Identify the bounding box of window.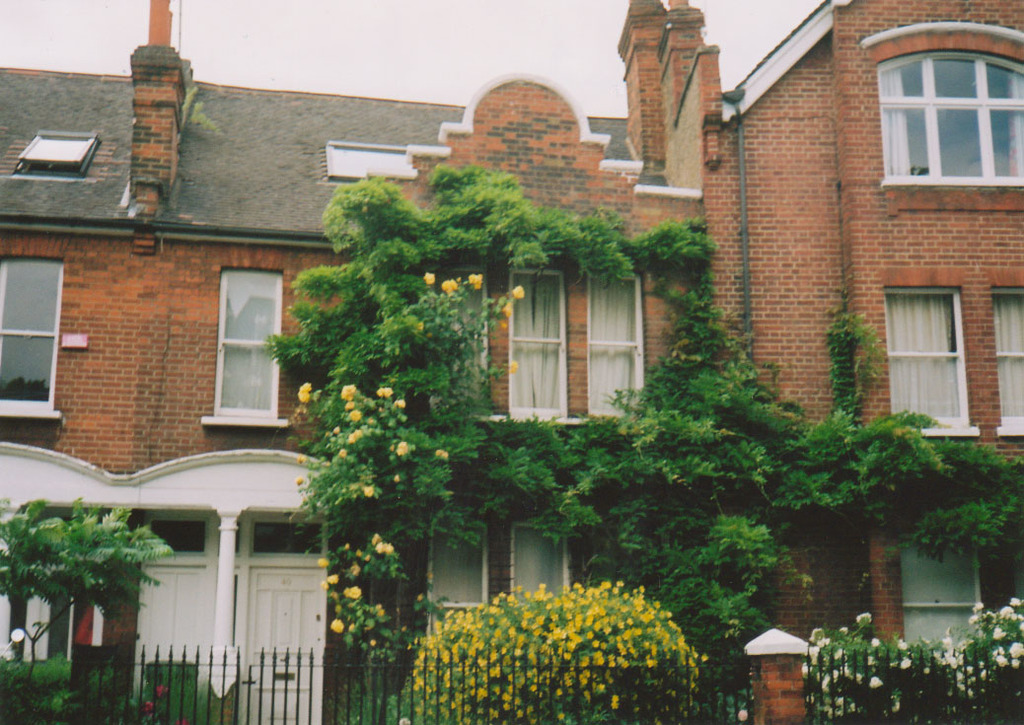
box(510, 524, 570, 602).
